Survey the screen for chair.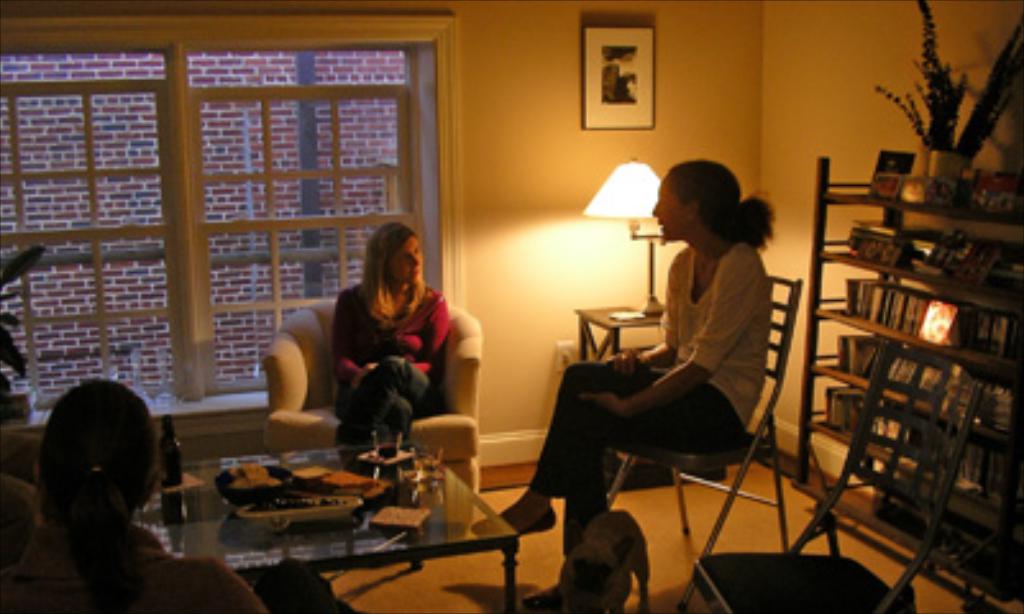
Survey found: <box>553,271,801,586</box>.
